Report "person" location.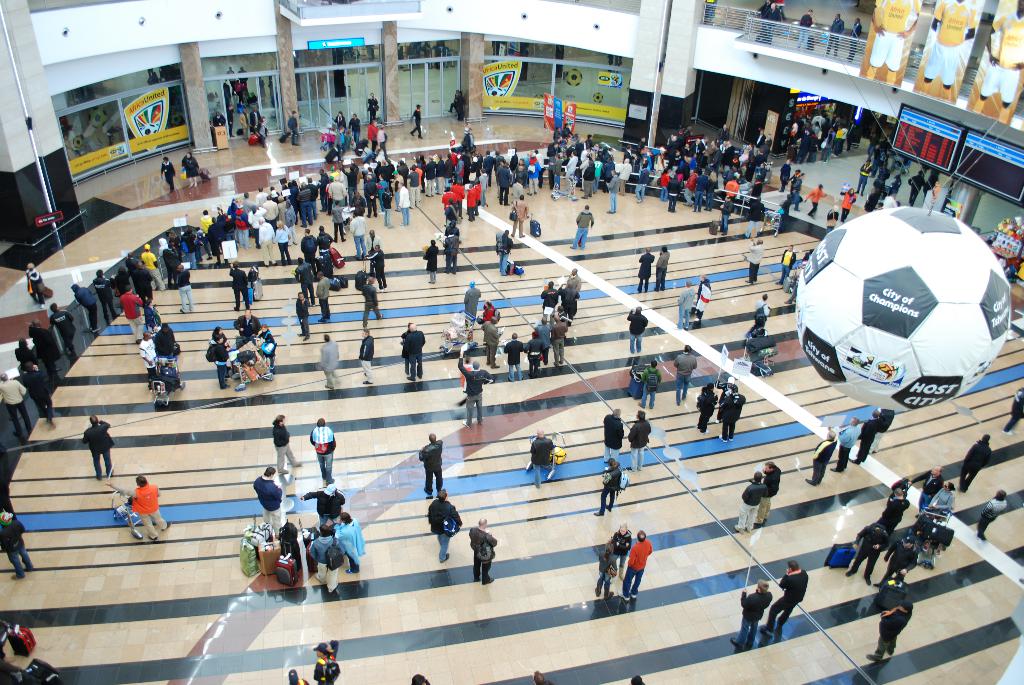
Report: Rect(456, 351, 491, 423).
